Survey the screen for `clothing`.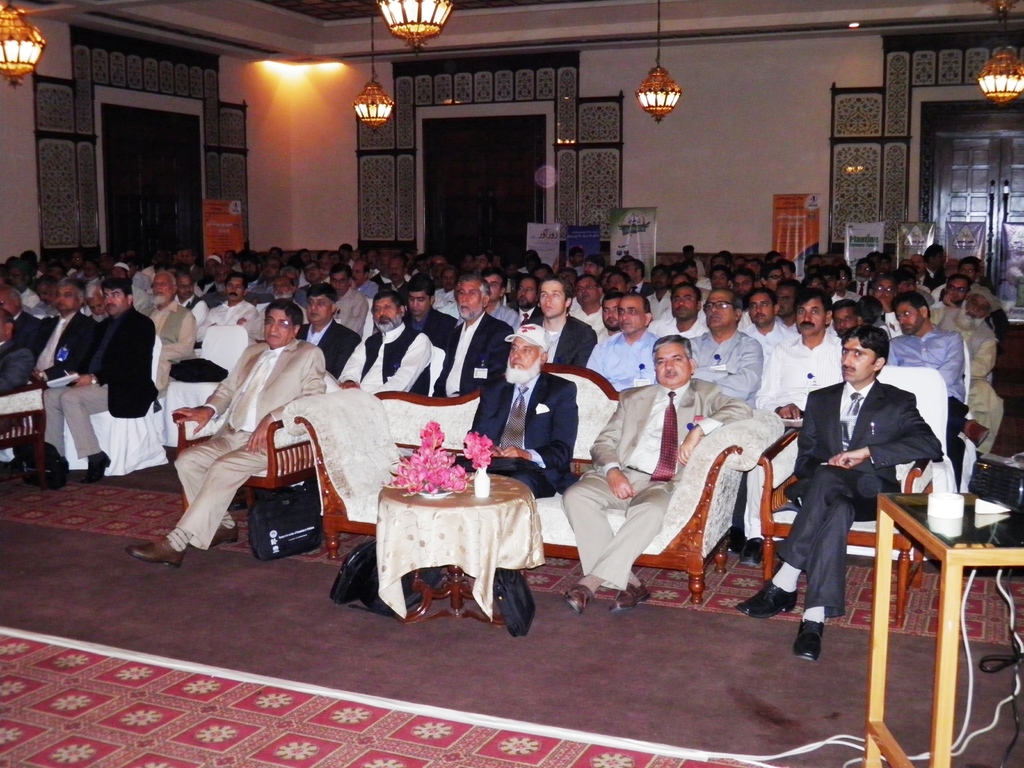
Survey found: bbox=[772, 330, 851, 415].
